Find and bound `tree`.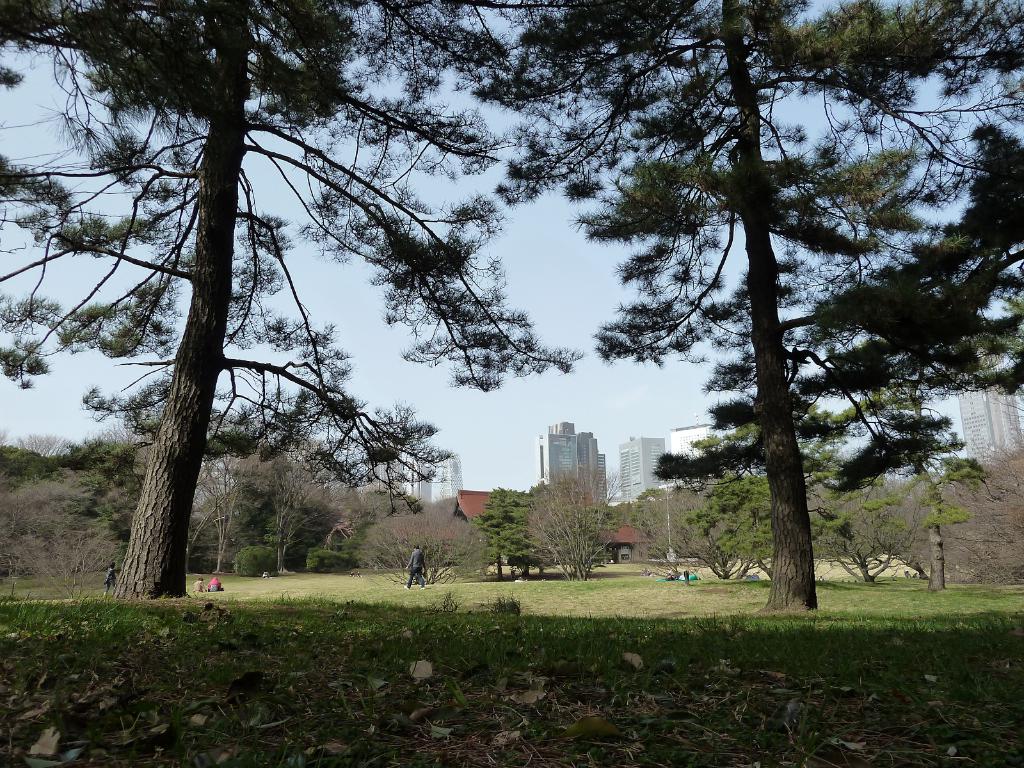
Bound: box(236, 446, 351, 576).
